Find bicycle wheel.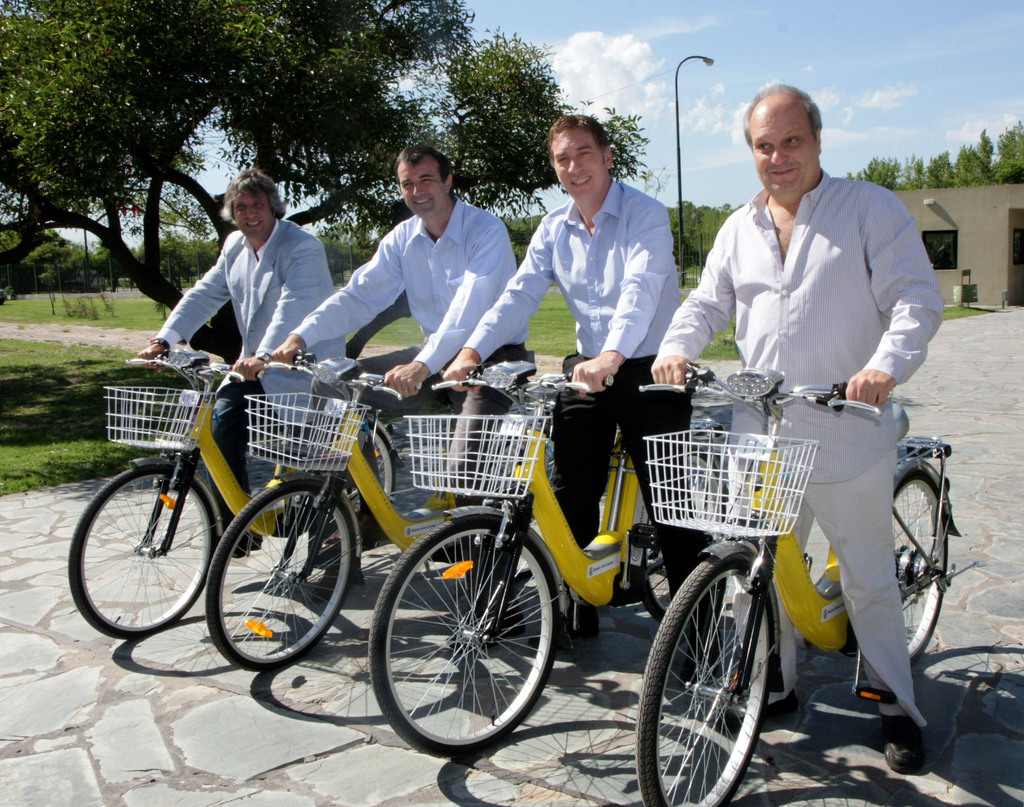
box(385, 523, 554, 760).
